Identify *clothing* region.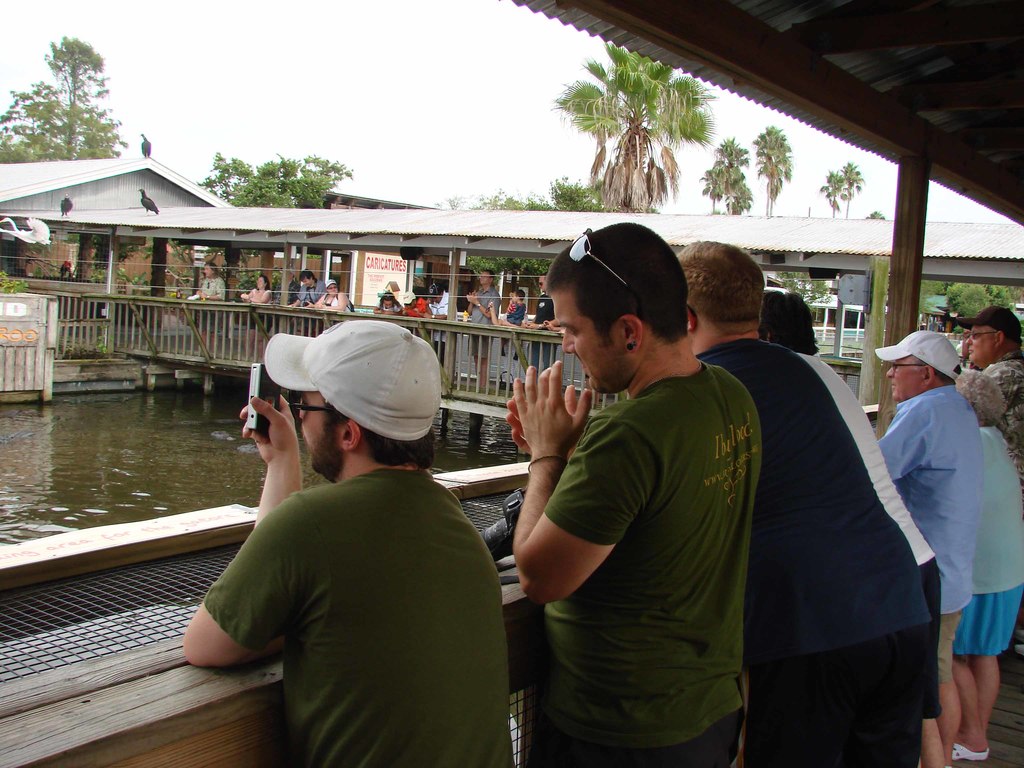
Region: (499,302,526,344).
